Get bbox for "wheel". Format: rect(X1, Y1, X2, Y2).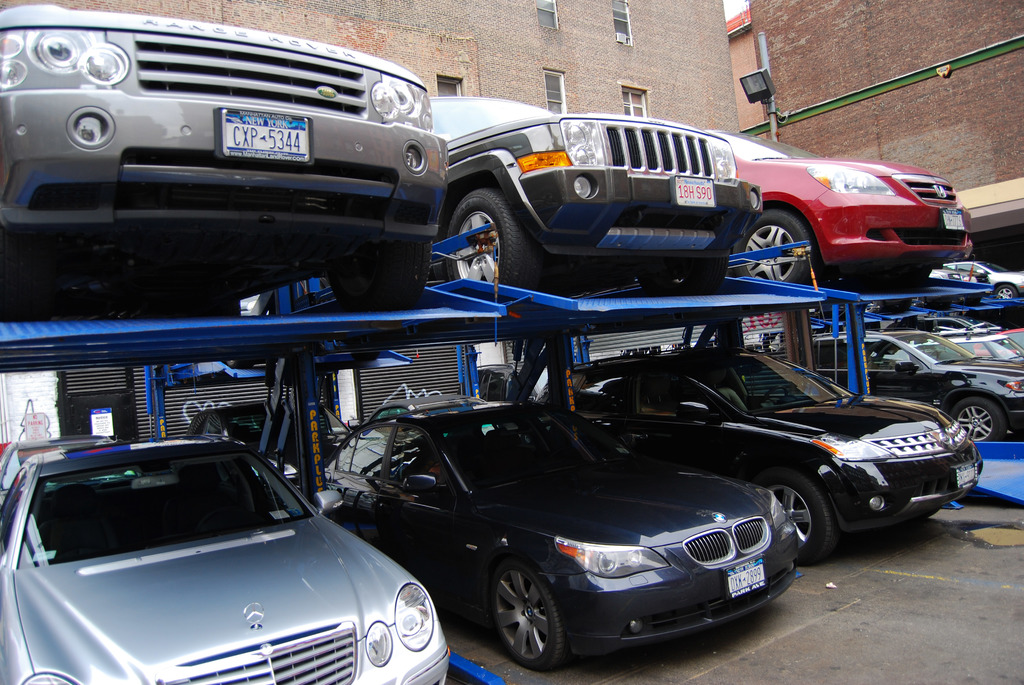
rect(486, 572, 562, 673).
